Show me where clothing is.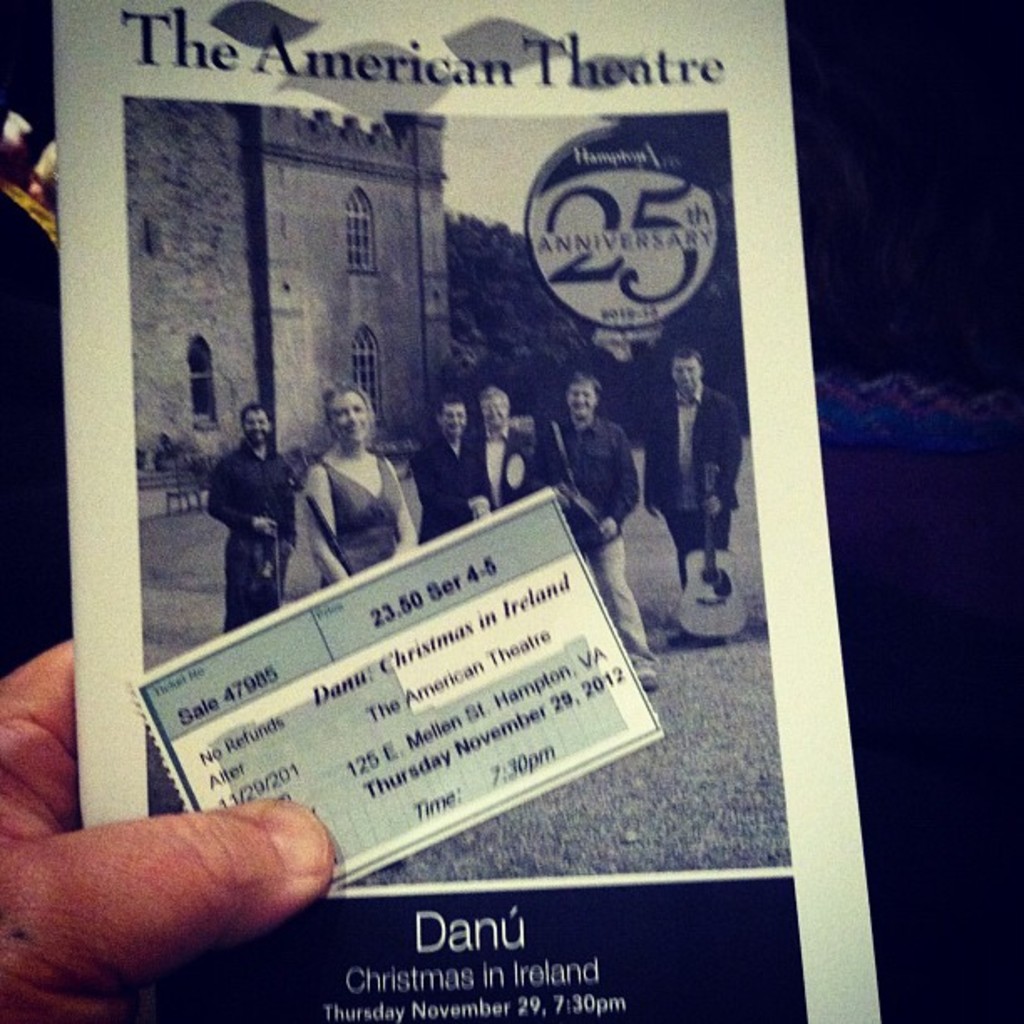
clothing is at [207, 443, 298, 643].
